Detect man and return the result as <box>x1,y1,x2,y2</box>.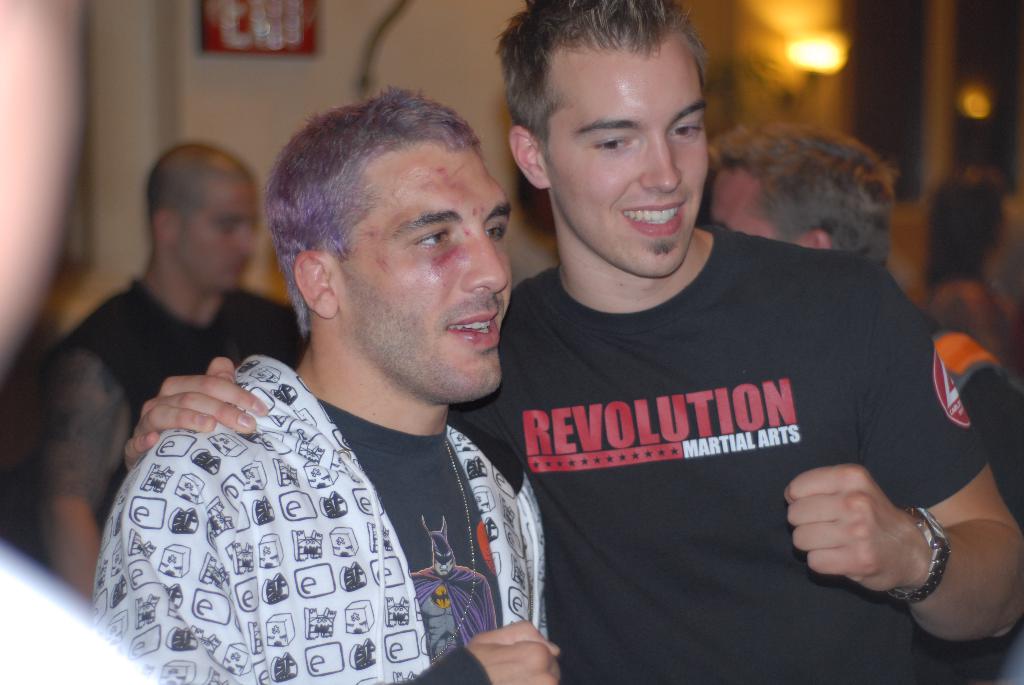
<box>694,119,1023,680</box>.
